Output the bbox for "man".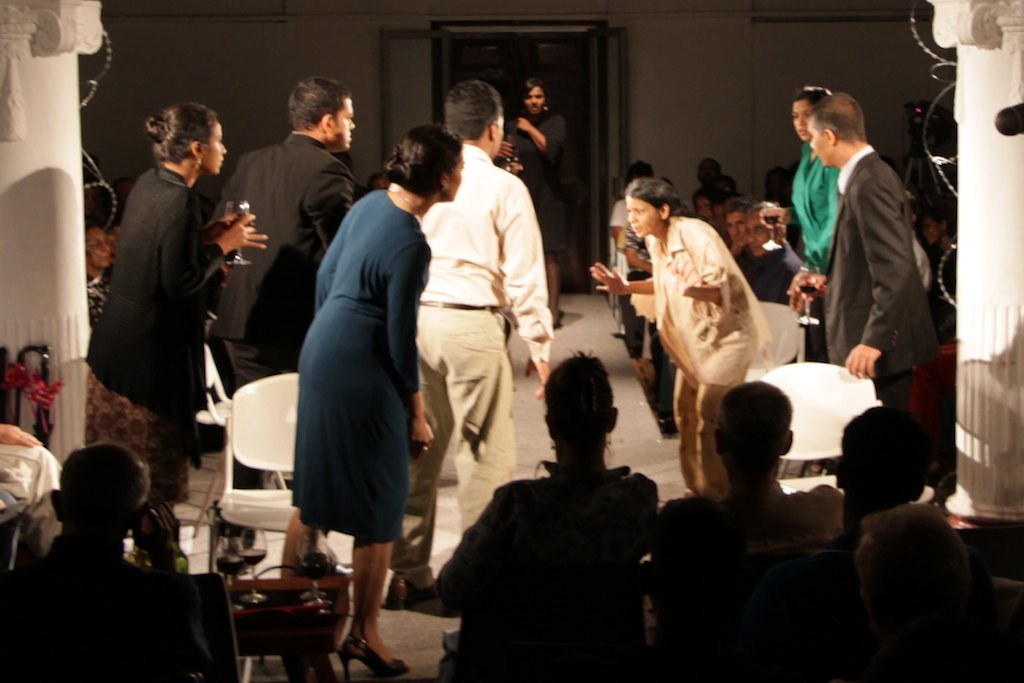
(x1=86, y1=222, x2=118, y2=307).
